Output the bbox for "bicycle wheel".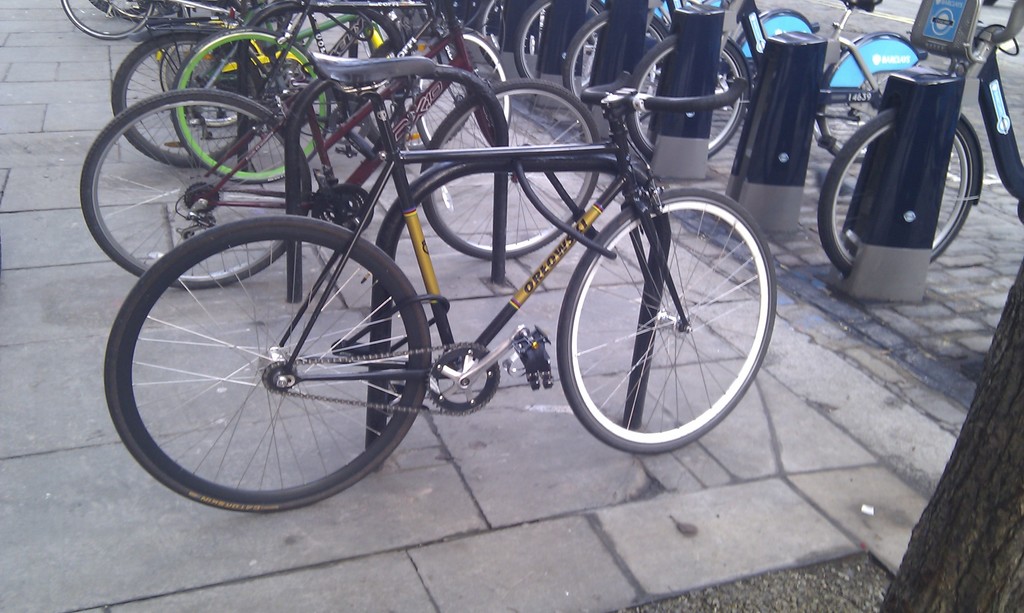
[left=103, top=0, right=185, bottom=19].
